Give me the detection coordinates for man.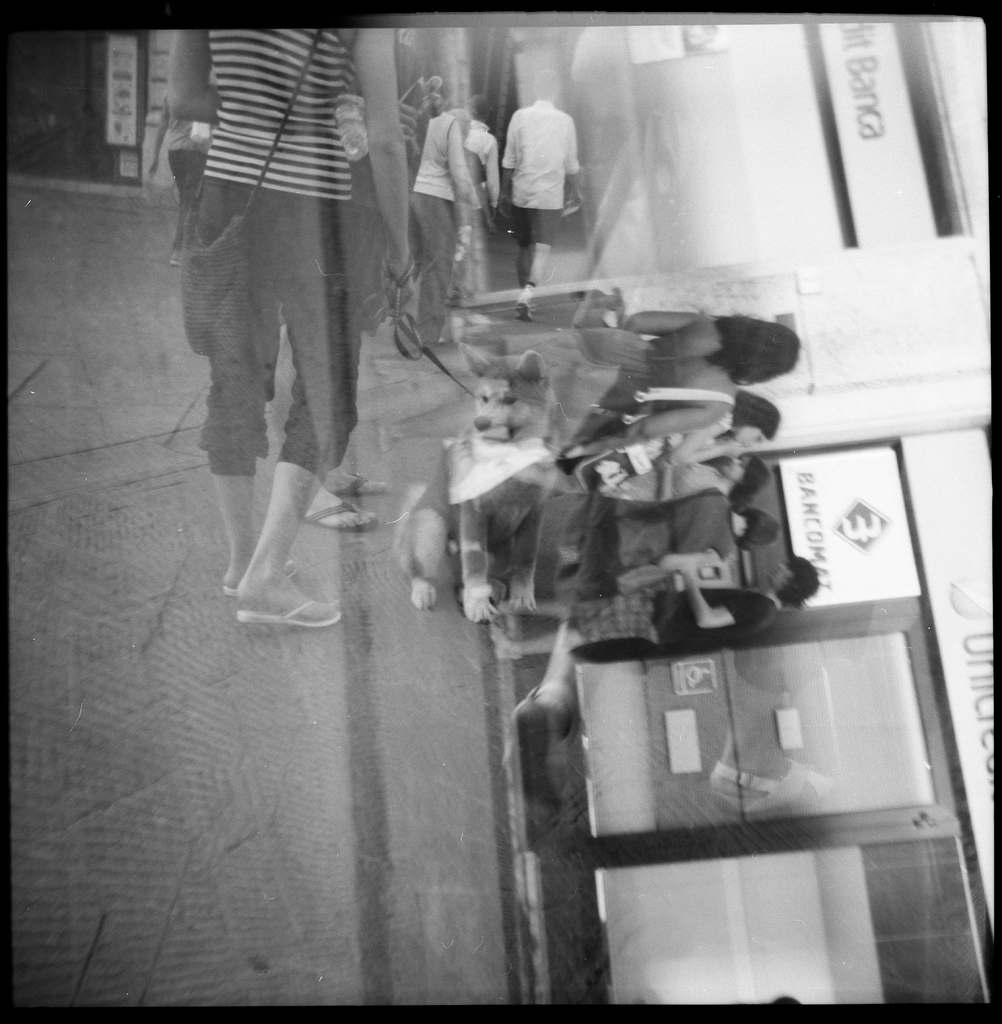
bbox=[498, 68, 579, 323].
